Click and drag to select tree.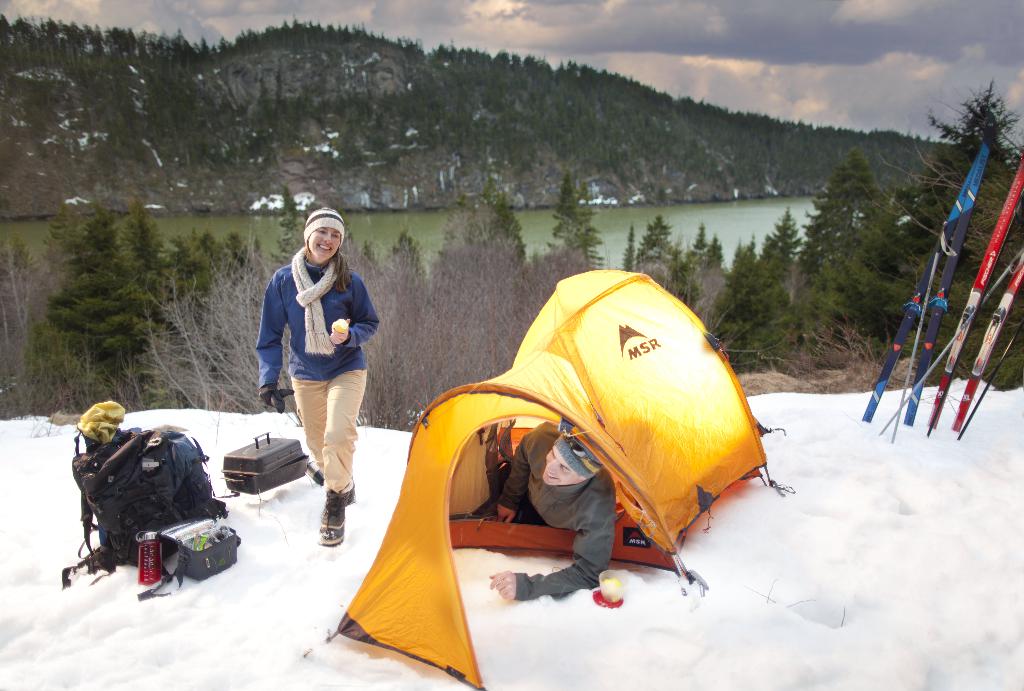
Selection: [634,201,686,293].
